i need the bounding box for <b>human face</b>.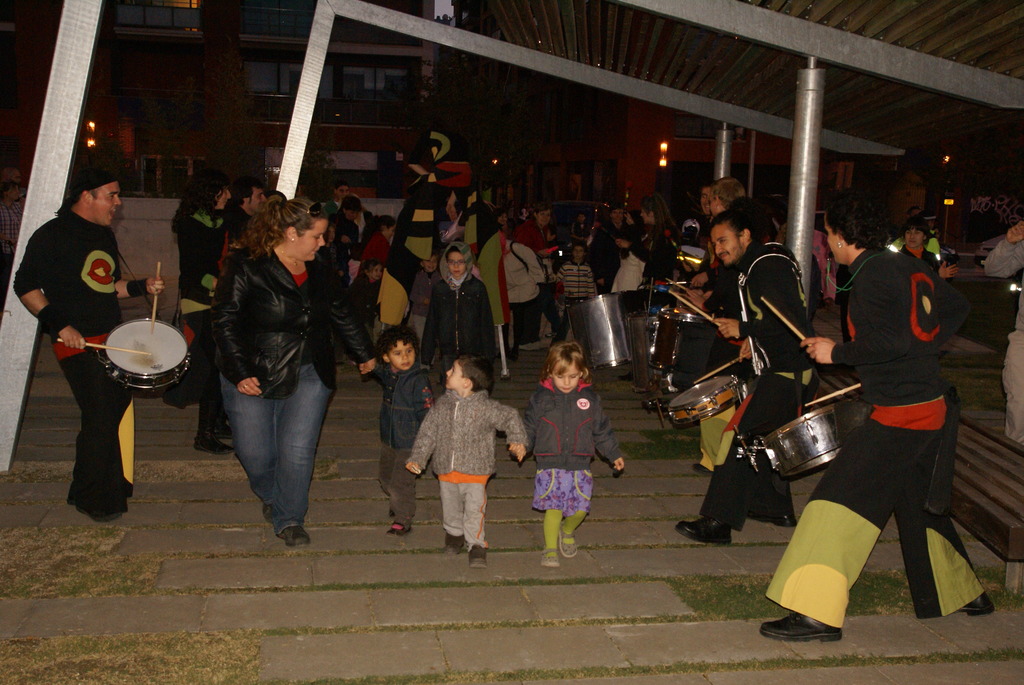
Here it is: (453,249,468,277).
